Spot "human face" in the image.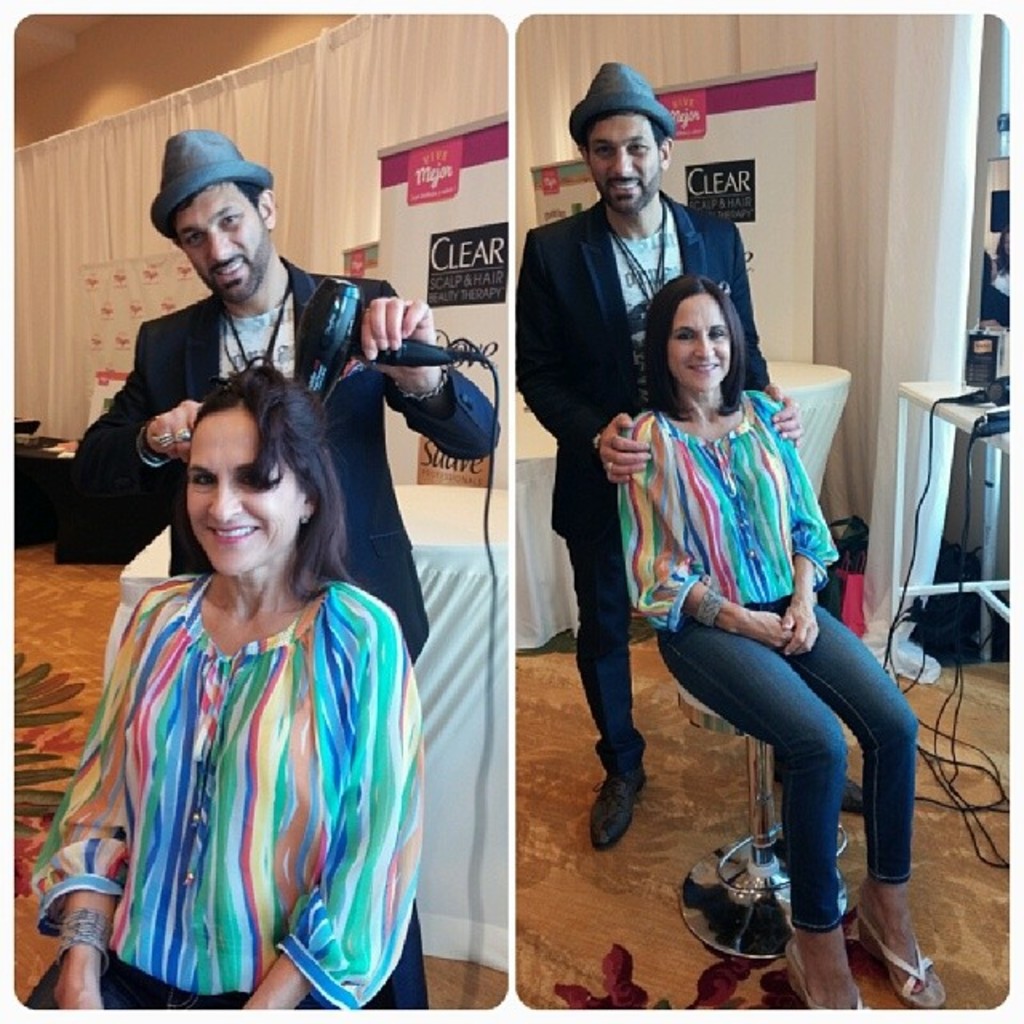
"human face" found at Rect(174, 184, 267, 307).
